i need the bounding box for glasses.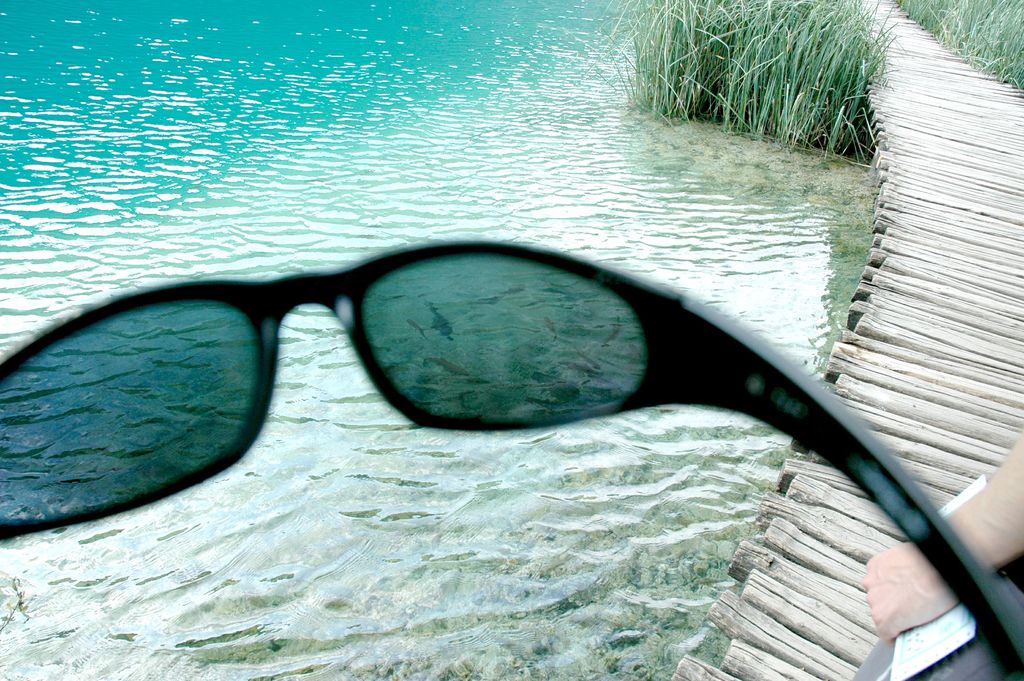
Here it is: (0,238,1023,680).
